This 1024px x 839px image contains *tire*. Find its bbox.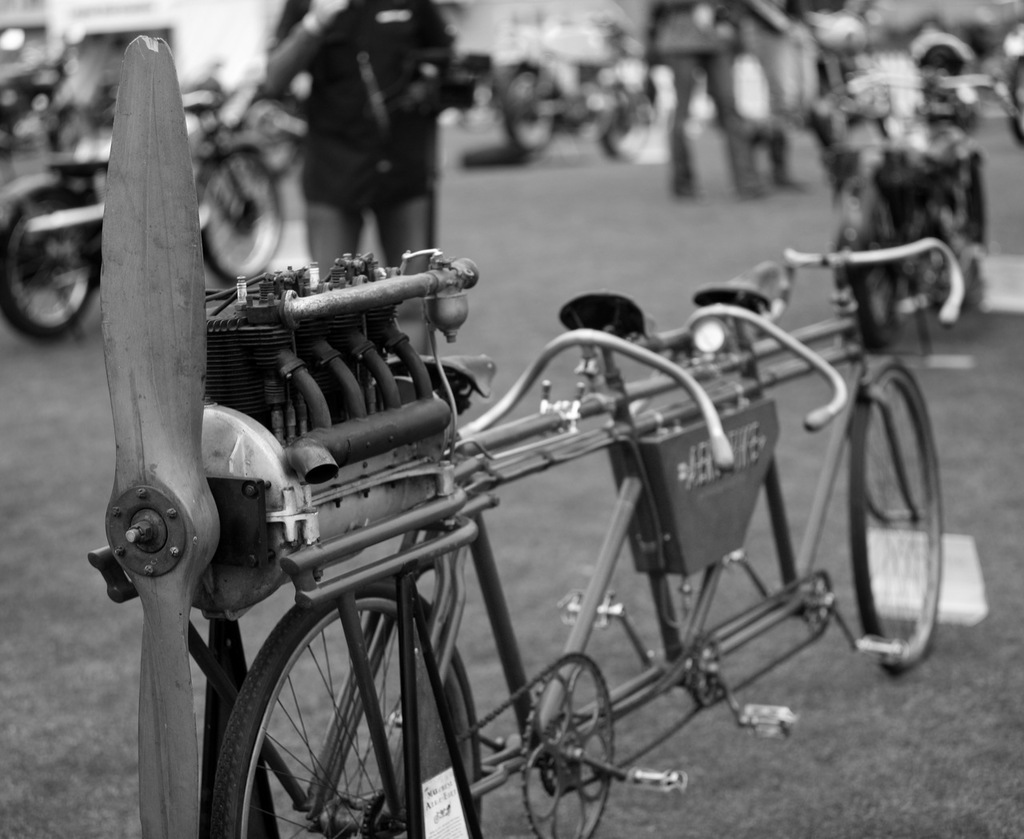
[left=189, top=140, right=285, bottom=287].
